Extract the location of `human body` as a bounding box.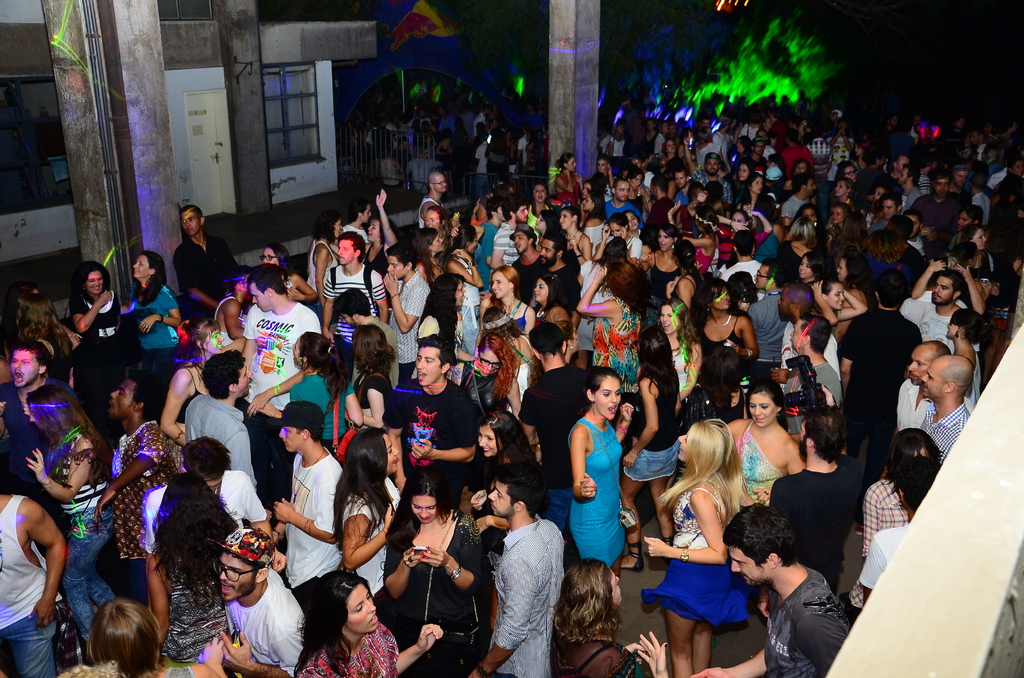
(left=742, top=109, right=756, bottom=136).
